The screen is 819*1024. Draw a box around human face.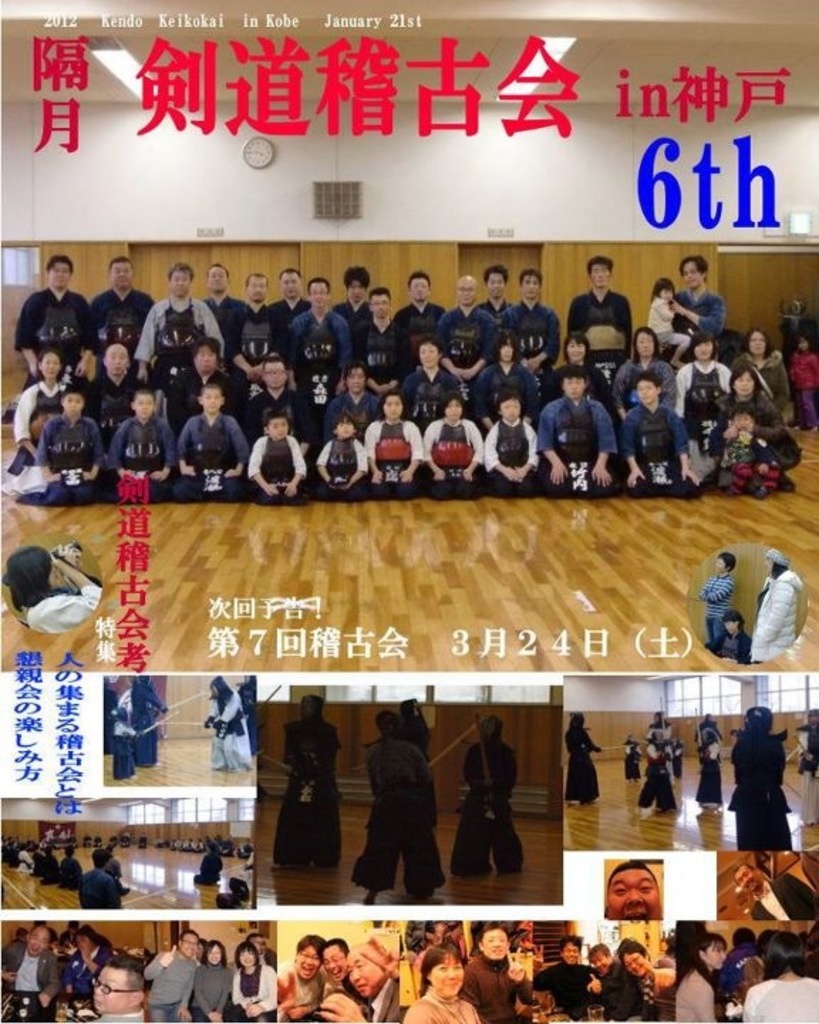
rect(90, 959, 129, 1014).
